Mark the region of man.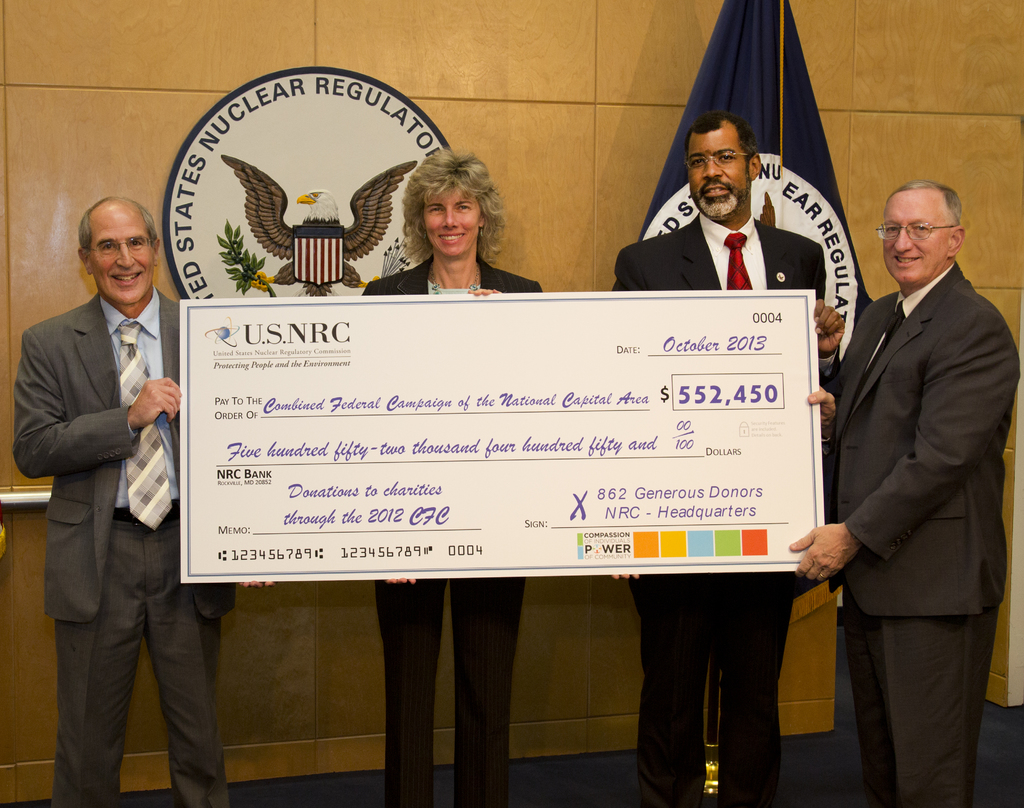
Region: select_region(13, 159, 206, 807).
